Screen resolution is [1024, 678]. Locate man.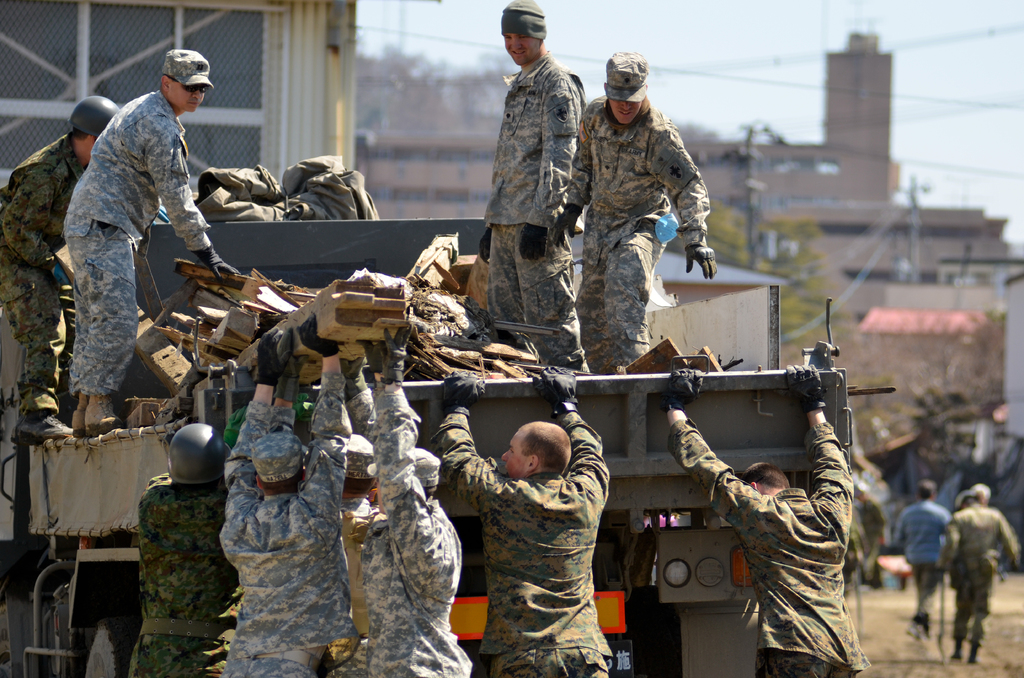
[477, 0, 601, 380].
